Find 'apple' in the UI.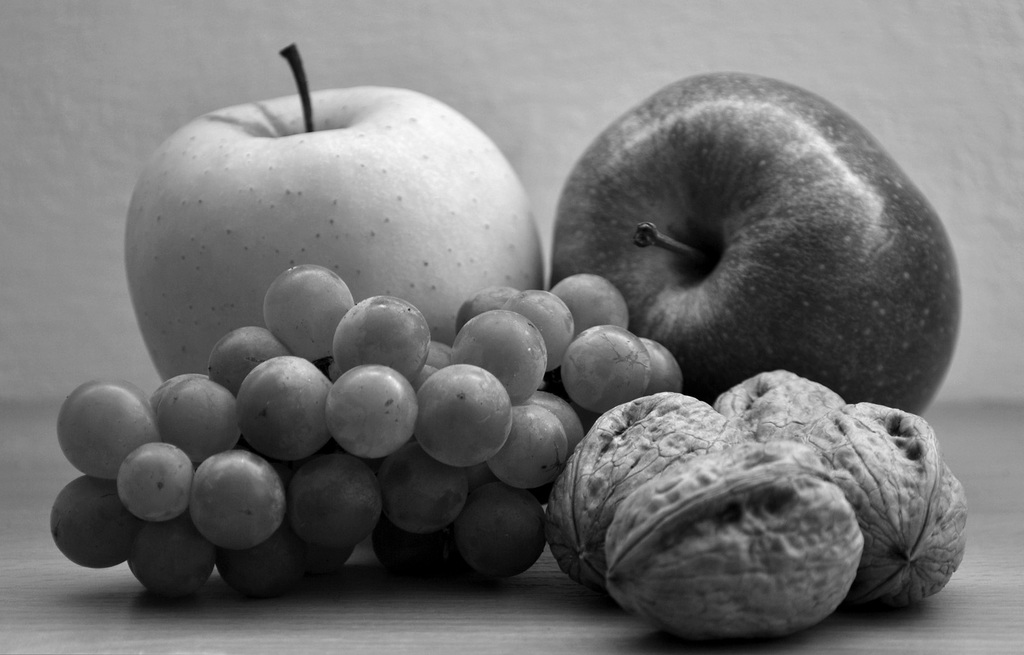
UI element at detection(549, 69, 962, 415).
